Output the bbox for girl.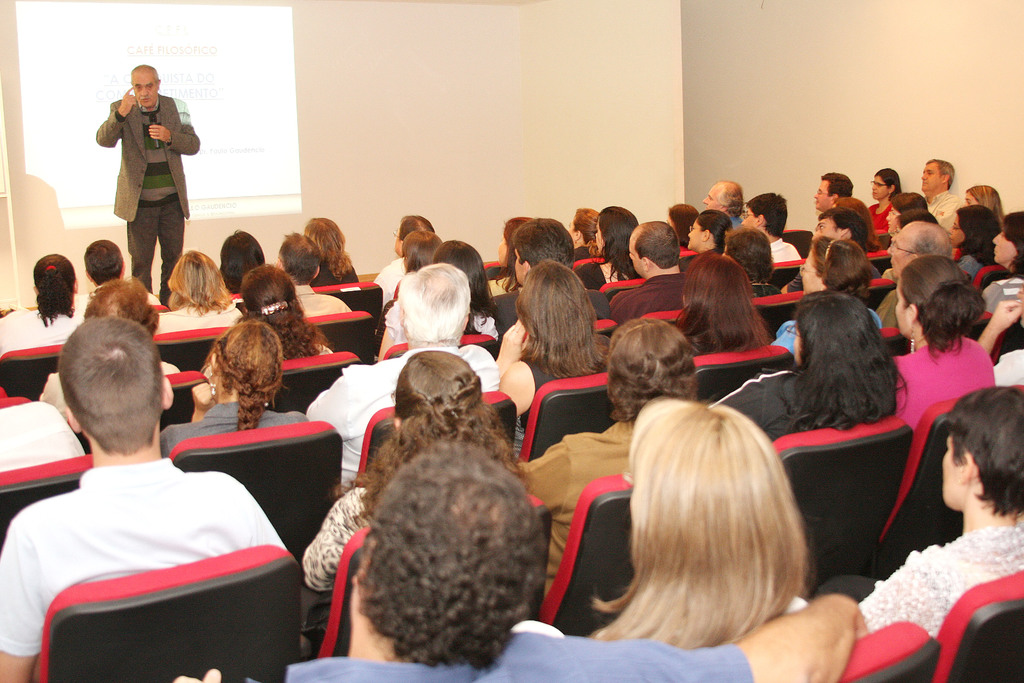
region(564, 197, 606, 253).
